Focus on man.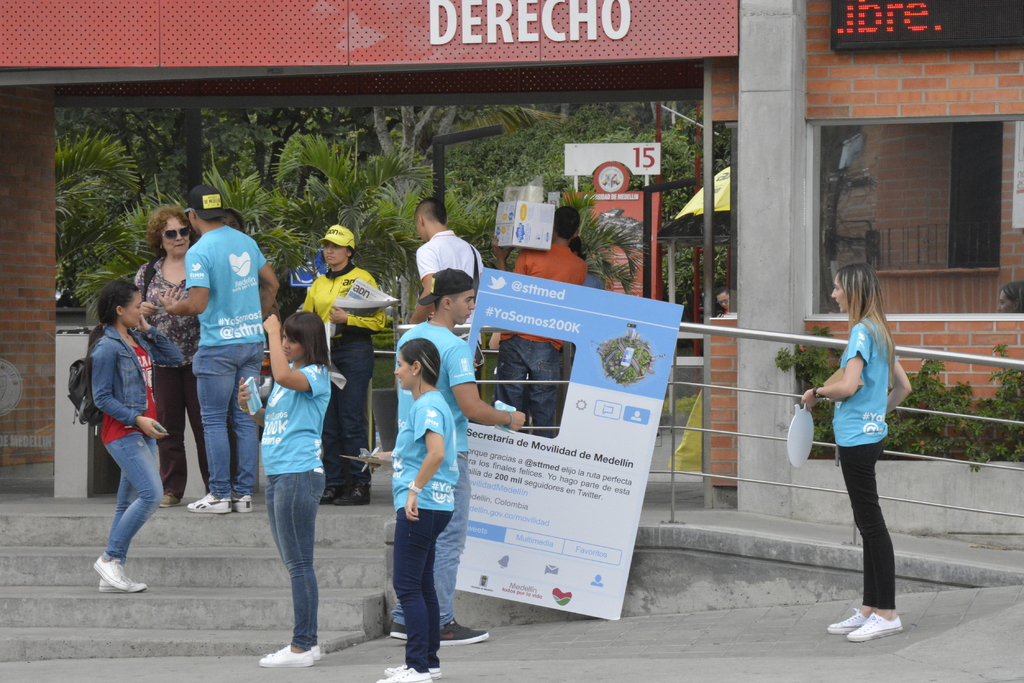
Focused at (388,271,529,649).
